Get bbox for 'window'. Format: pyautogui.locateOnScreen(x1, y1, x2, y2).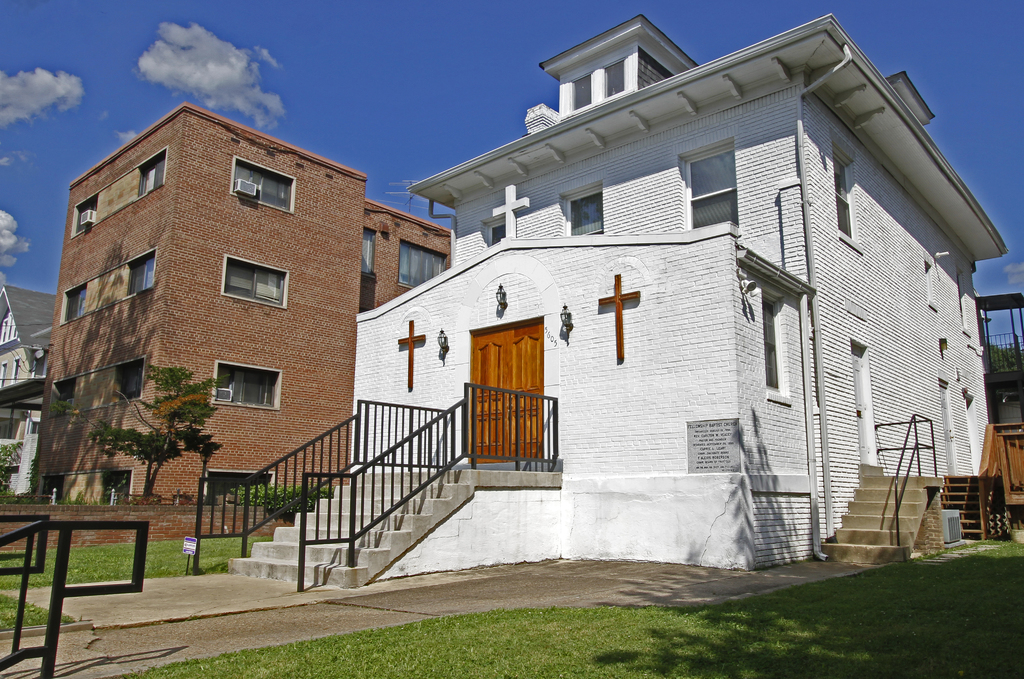
pyautogui.locateOnScreen(0, 419, 15, 438).
